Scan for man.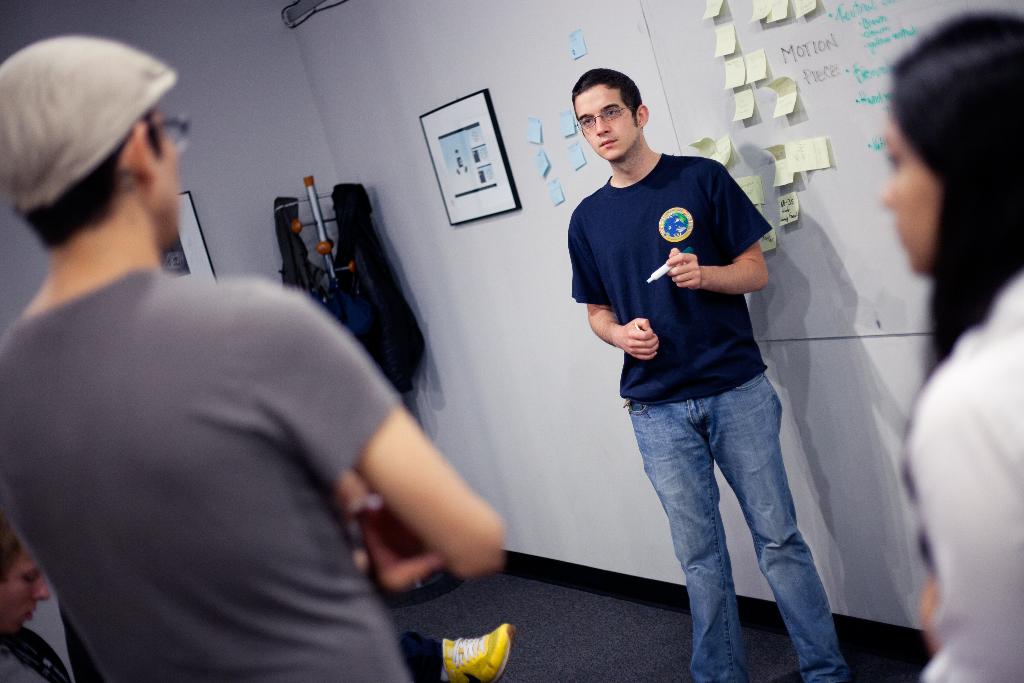
Scan result: l=0, t=37, r=505, b=682.
